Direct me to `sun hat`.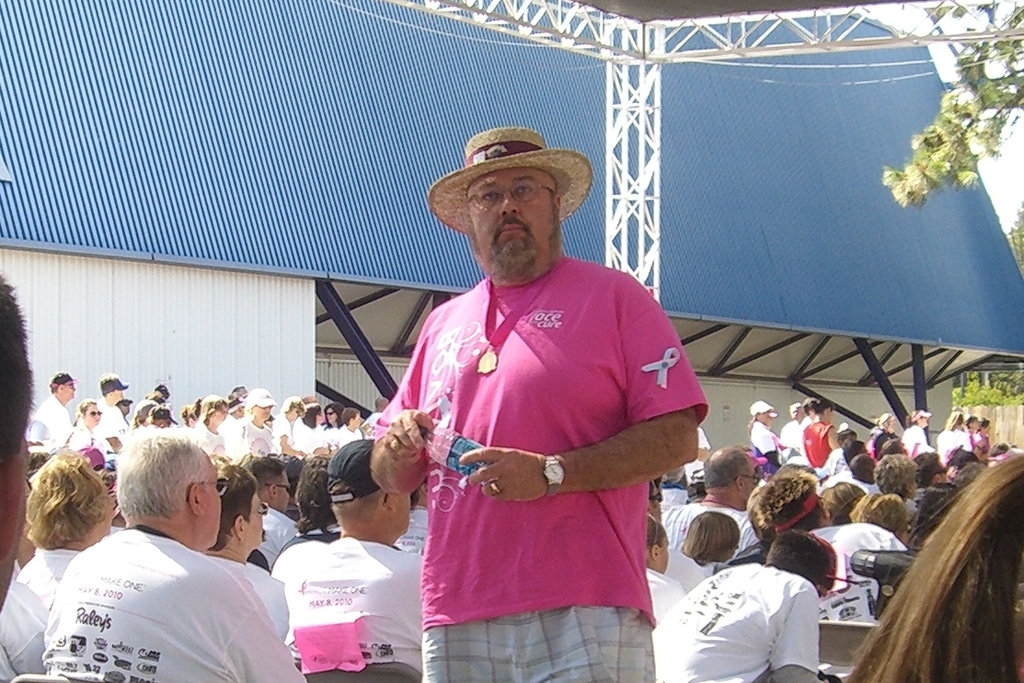
Direction: crop(984, 443, 1023, 459).
